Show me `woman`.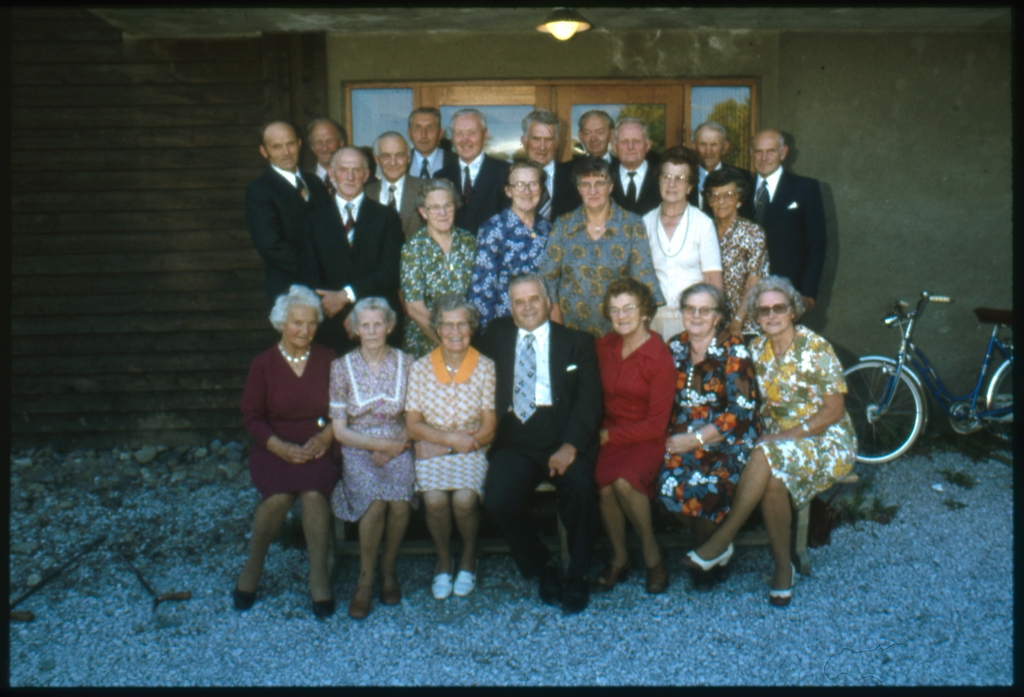
`woman` is here: bbox=[397, 274, 500, 607].
